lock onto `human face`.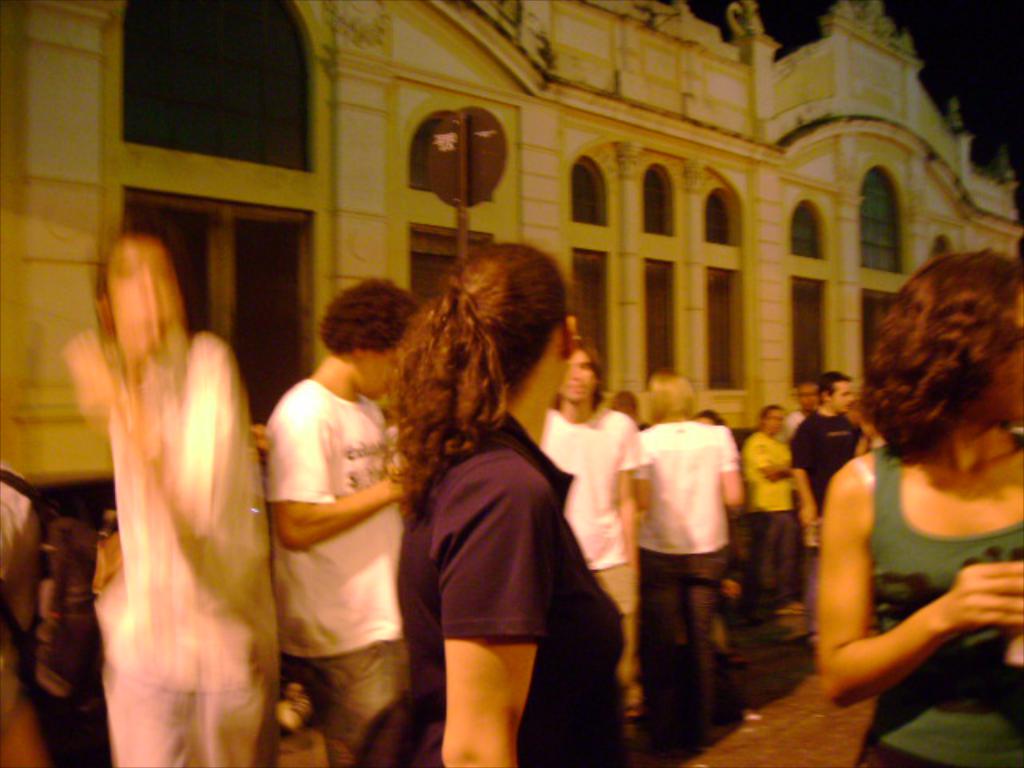
Locked: 347, 347, 403, 406.
